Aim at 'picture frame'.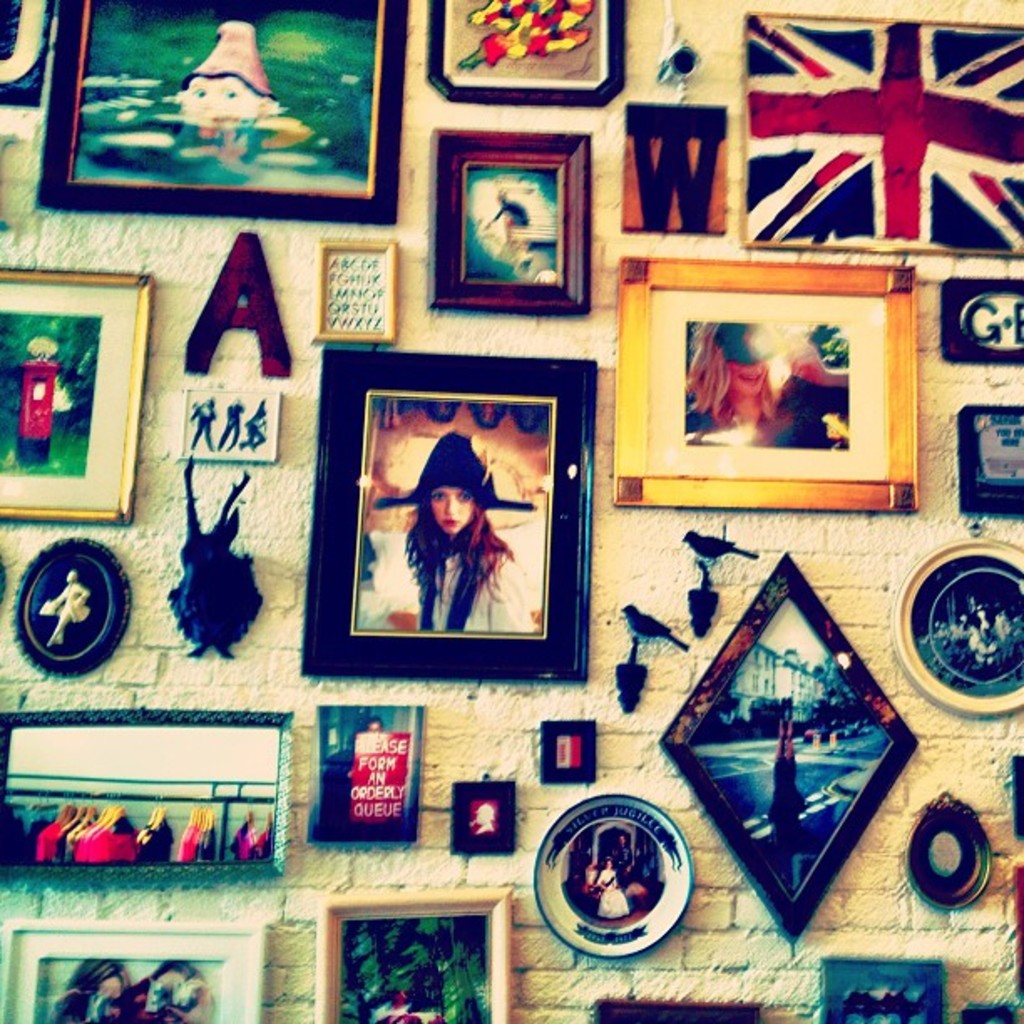
Aimed at 306:698:428:847.
